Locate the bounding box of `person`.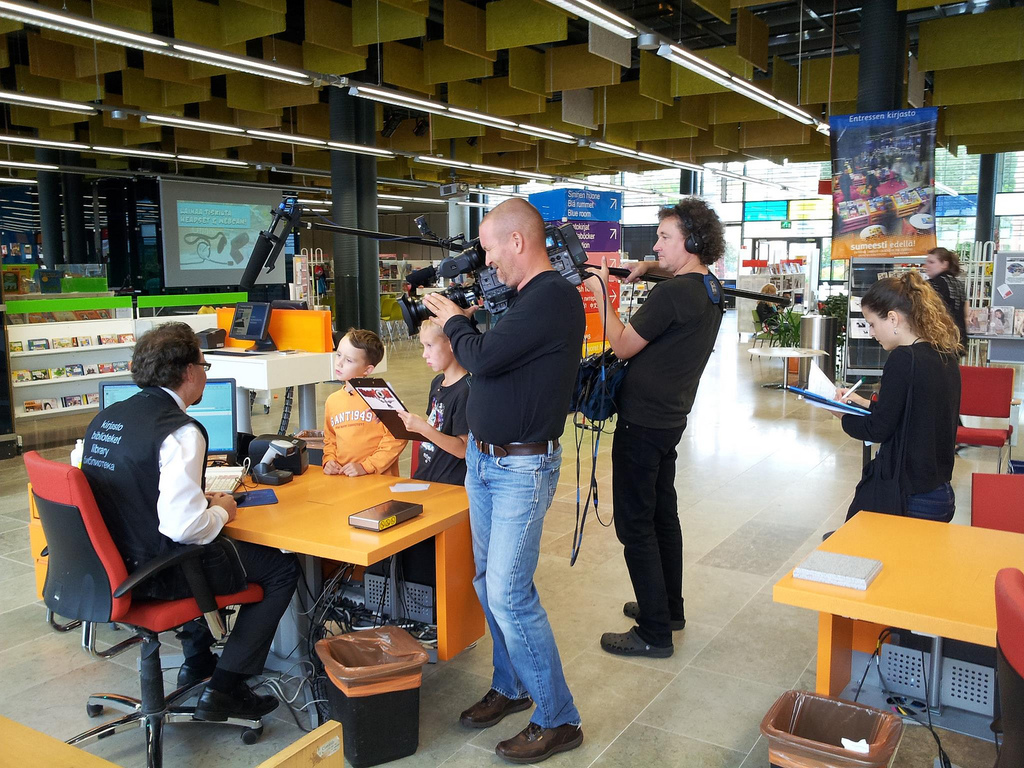
Bounding box: Rect(759, 278, 778, 325).
